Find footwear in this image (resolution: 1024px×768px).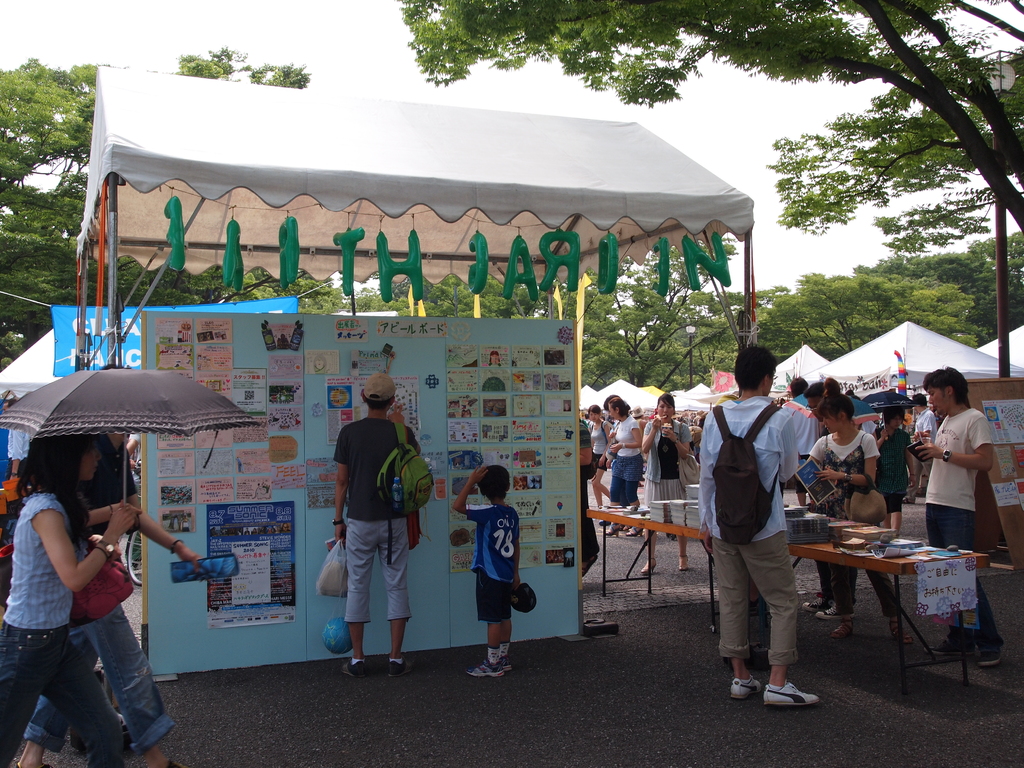
bbox(387, 654, 413, 678).
